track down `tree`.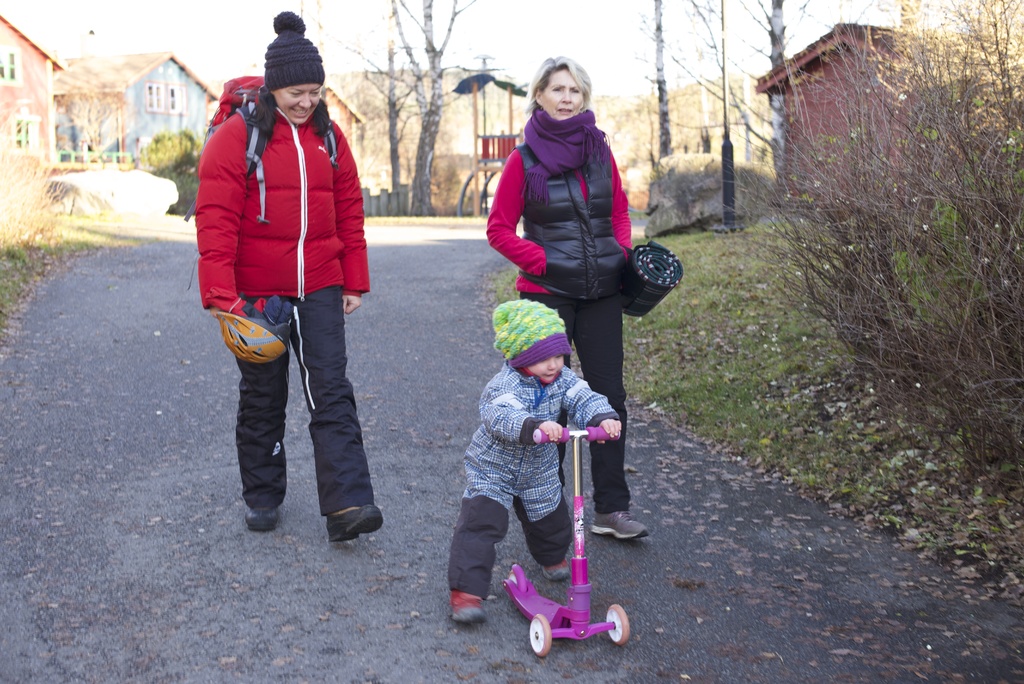
Tracked to left=311, top=15, right=419, bottom=209.
